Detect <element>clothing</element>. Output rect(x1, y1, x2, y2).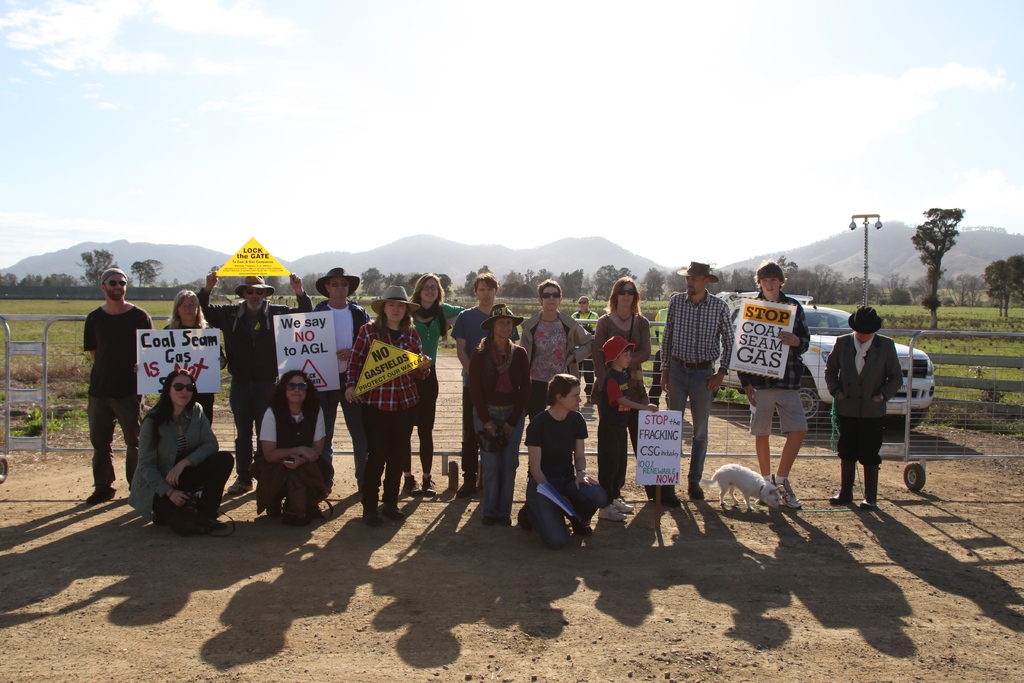
rect(520, 411, 608, 541).
